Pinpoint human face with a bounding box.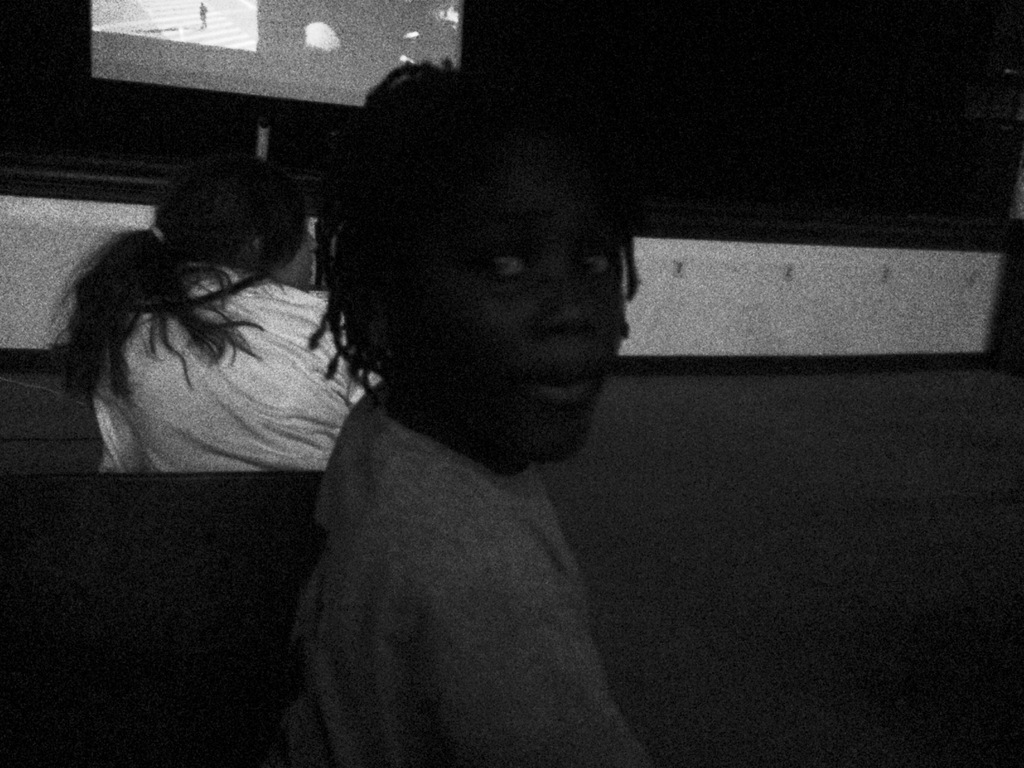
pyautogui.locateOnScreen(428, 192, 630, 454).
